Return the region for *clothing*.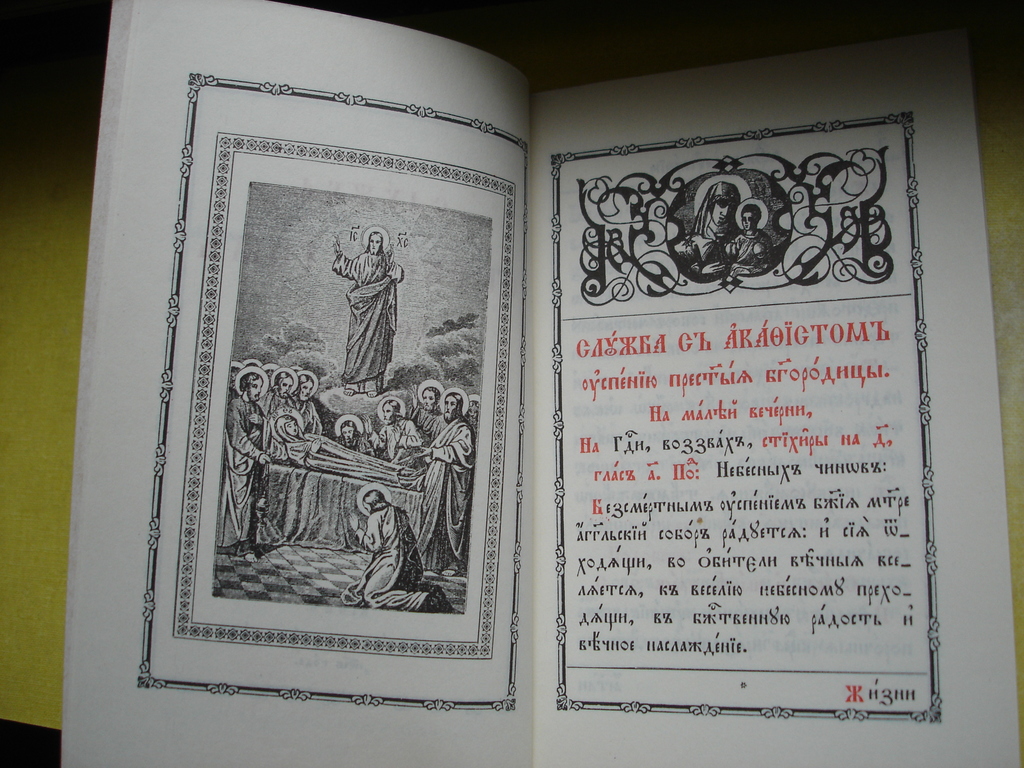
bbox=(682, 185, 743, 255).
